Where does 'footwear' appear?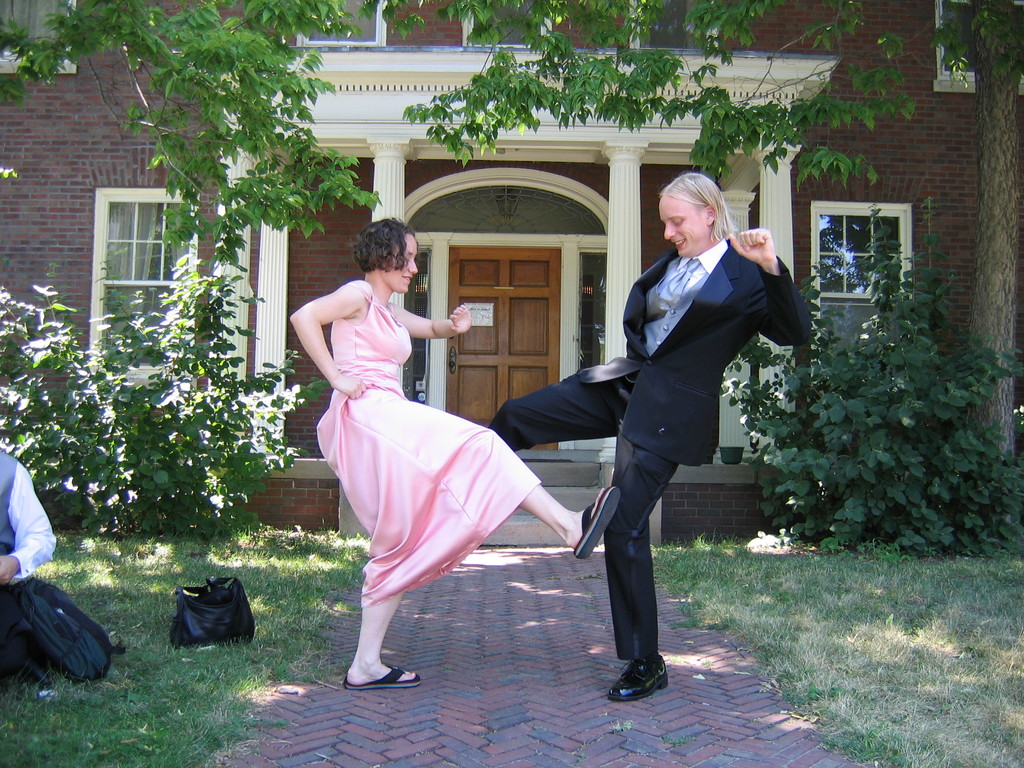
Appears at bbox(342, 662, 423, 692).
